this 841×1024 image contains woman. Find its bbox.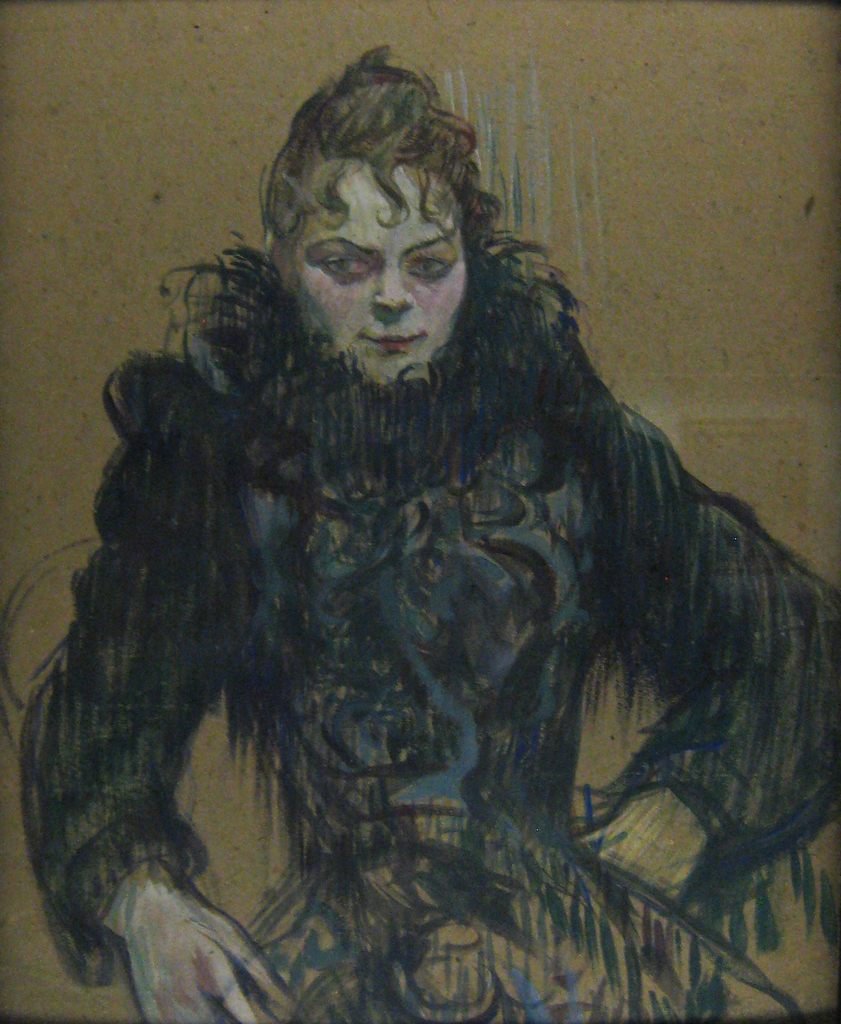
[51,41,785,1023].
